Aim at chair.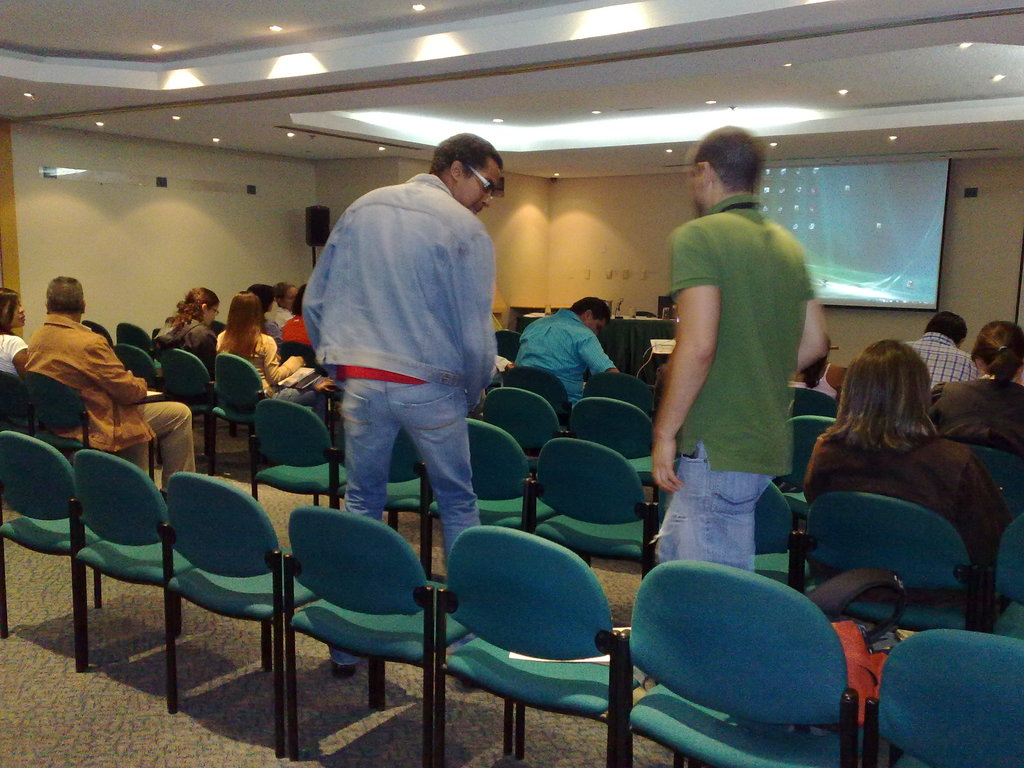
Aimed at box(753, 474, 817, 605).
